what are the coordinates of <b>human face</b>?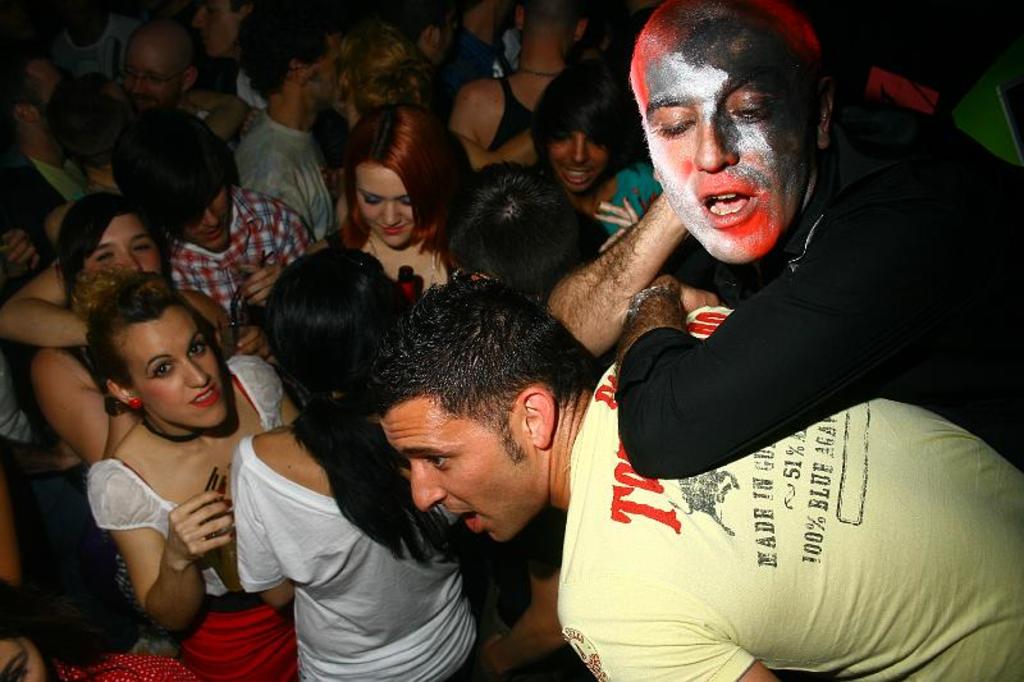
locate(195, 0, 237, 52).
